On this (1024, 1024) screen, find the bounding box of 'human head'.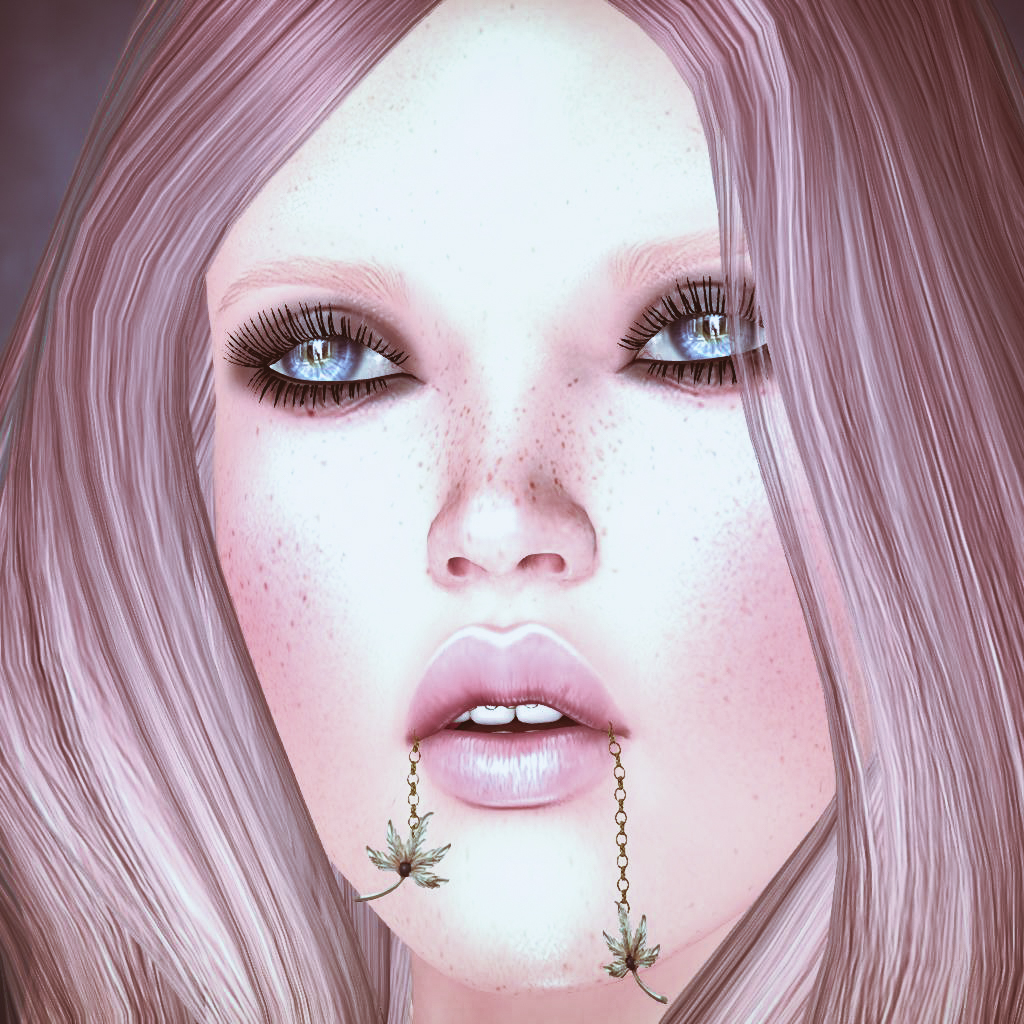
Bounding box: <bbox>0, 0, 1023, 1023</bbox>.
